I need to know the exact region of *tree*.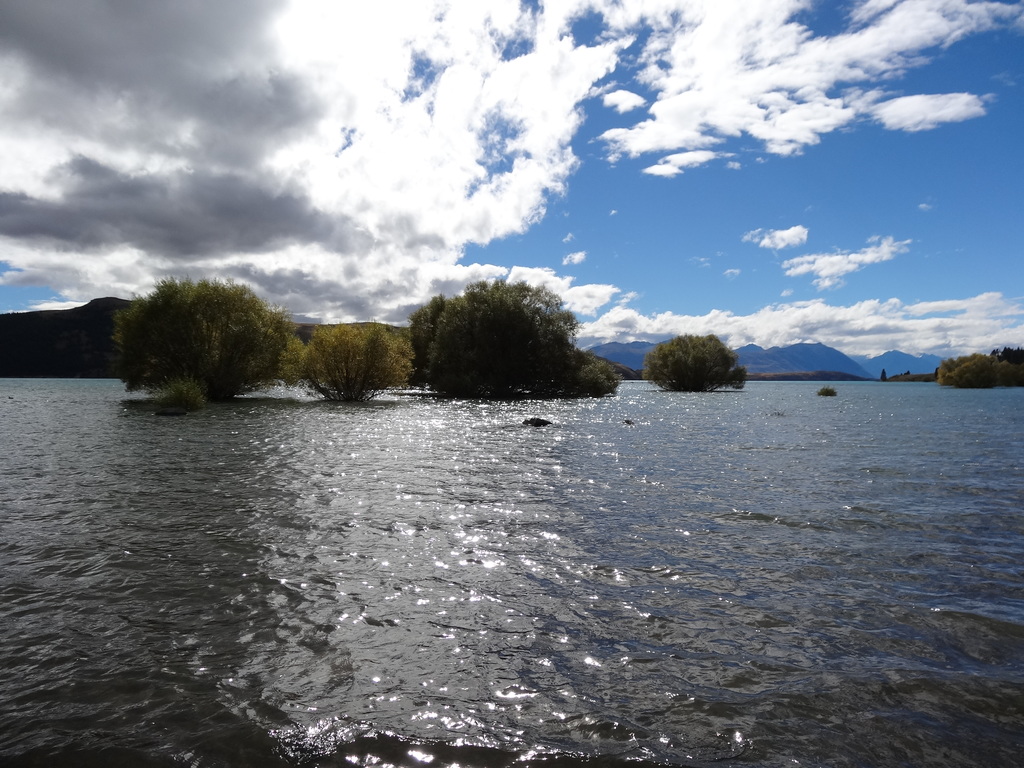
Region: x1=940, y1=344, x2=1023, y2=387.
